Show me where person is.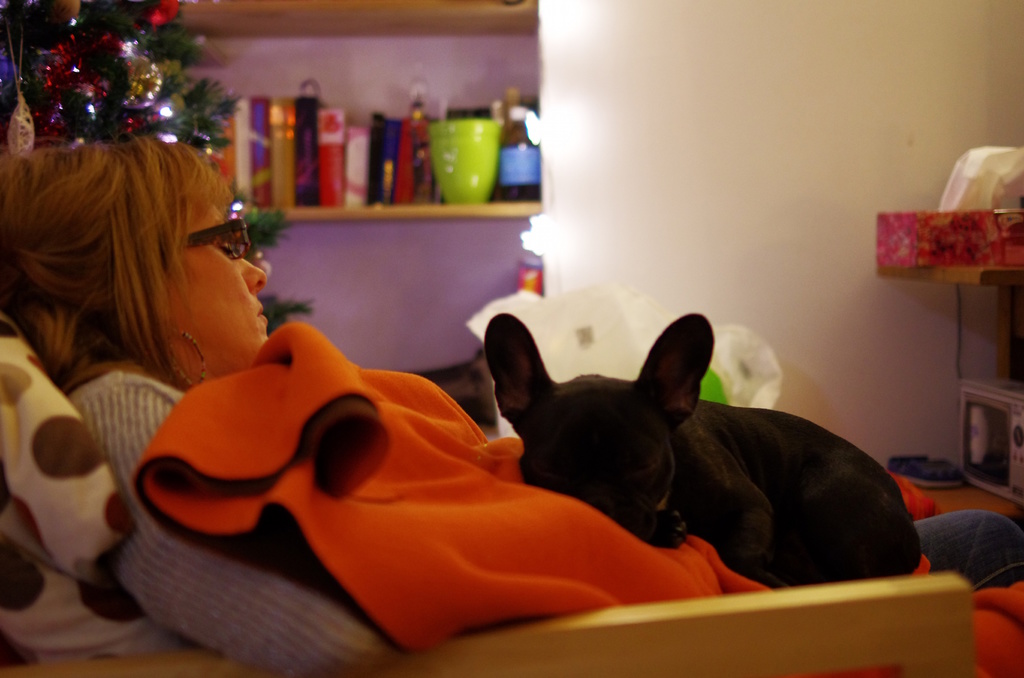
person is at box=[0, 122, 1023, 677].
